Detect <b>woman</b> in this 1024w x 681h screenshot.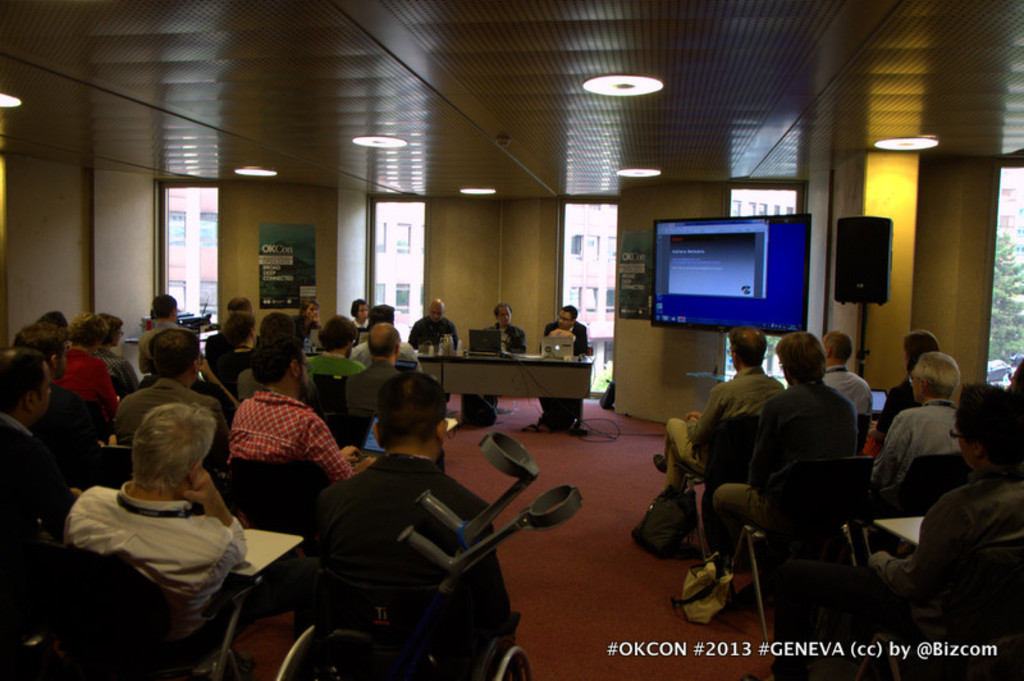
Detection: x1=52, y1=310, x2=122, y2=426.
